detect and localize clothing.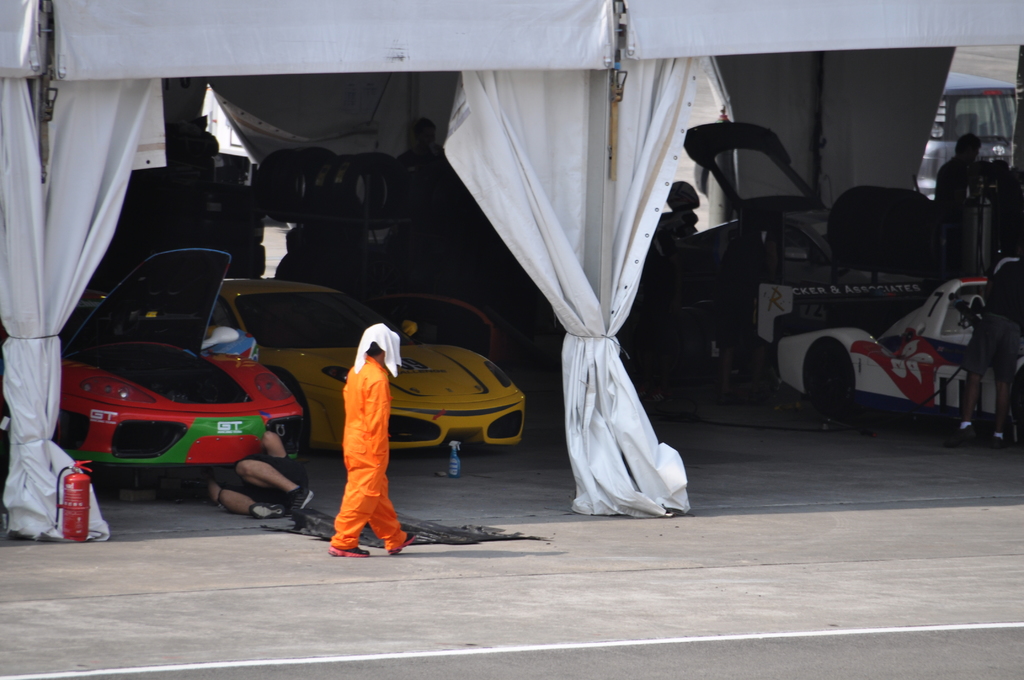
Localized at detection(329, 348, 415, 542).
